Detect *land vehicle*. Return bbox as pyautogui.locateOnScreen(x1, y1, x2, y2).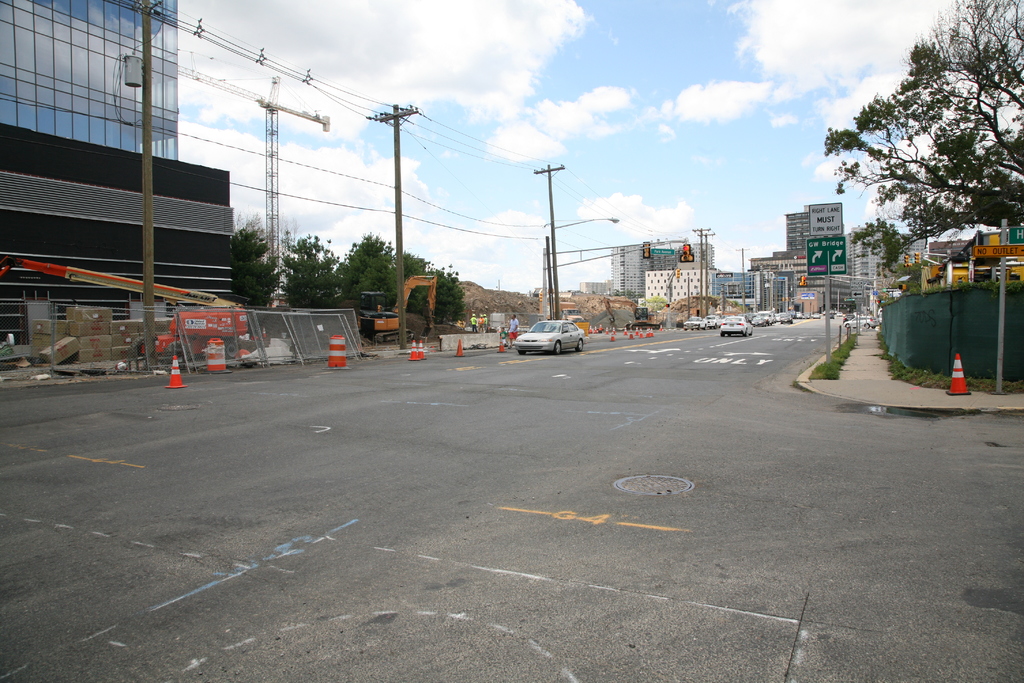
pyautogui.locateOnScreen(720, 315, 753, 337).
